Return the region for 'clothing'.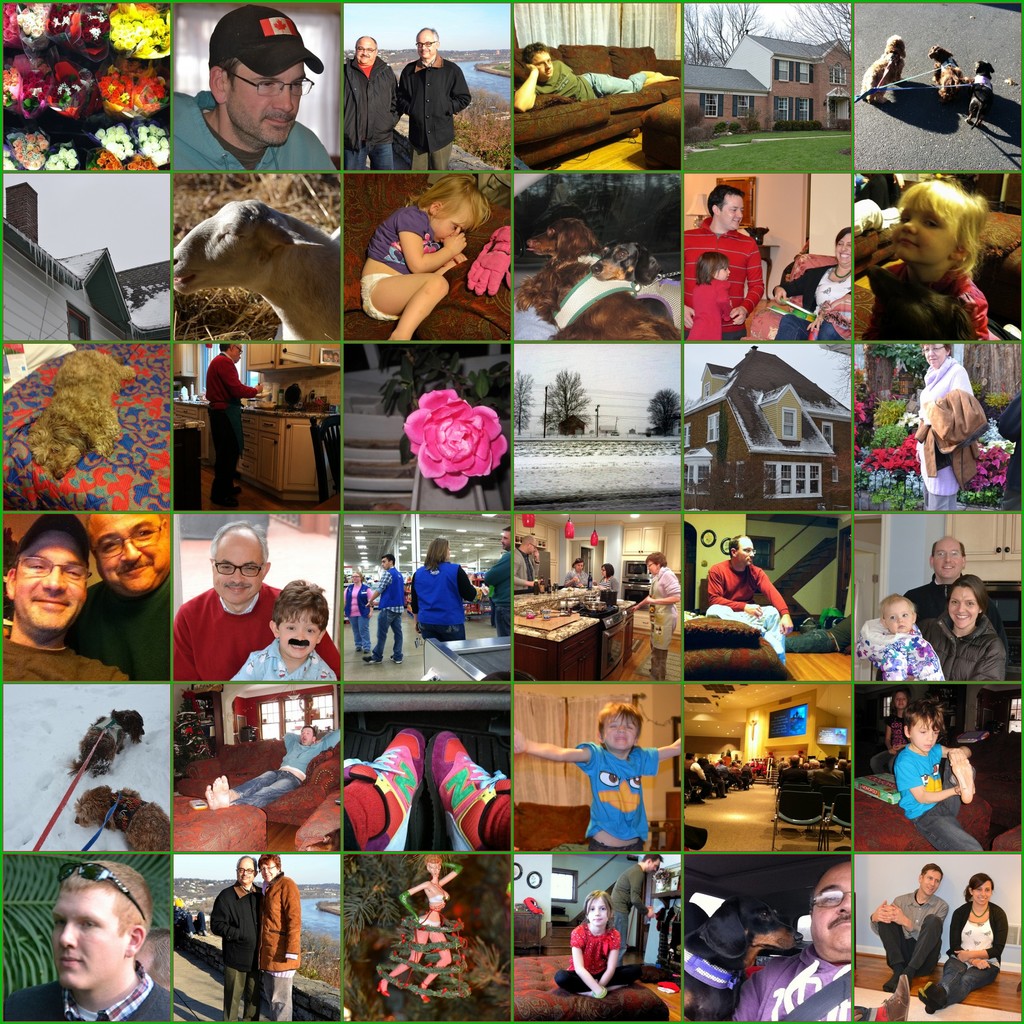
locate(344, 56, 406, 168).
